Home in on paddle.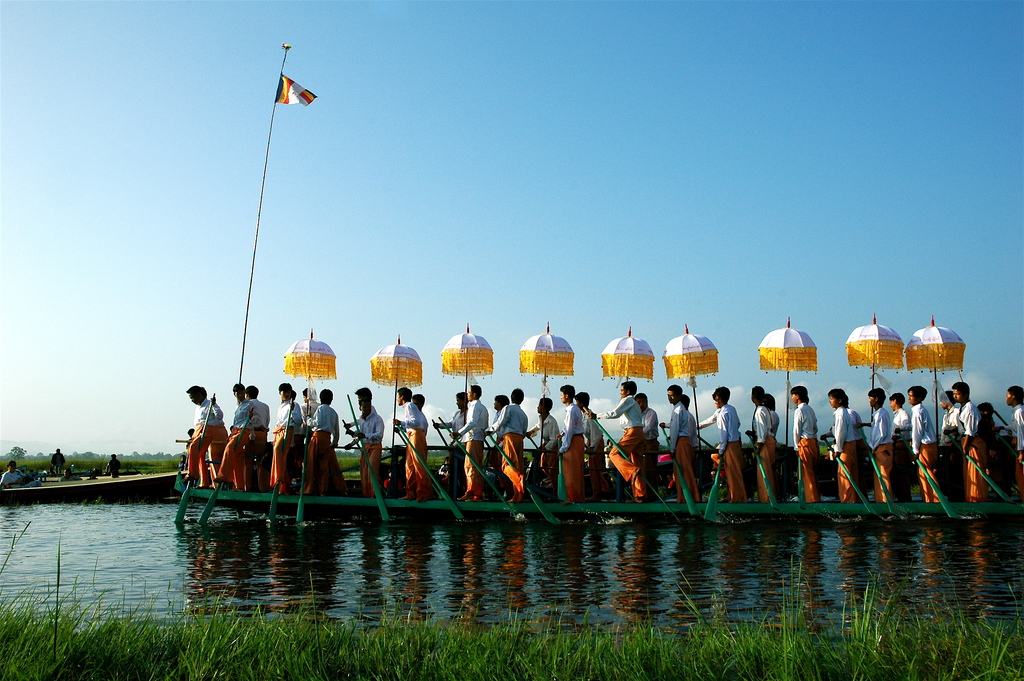
Homed in at left=820, top=425, right=873, bottom=509.
